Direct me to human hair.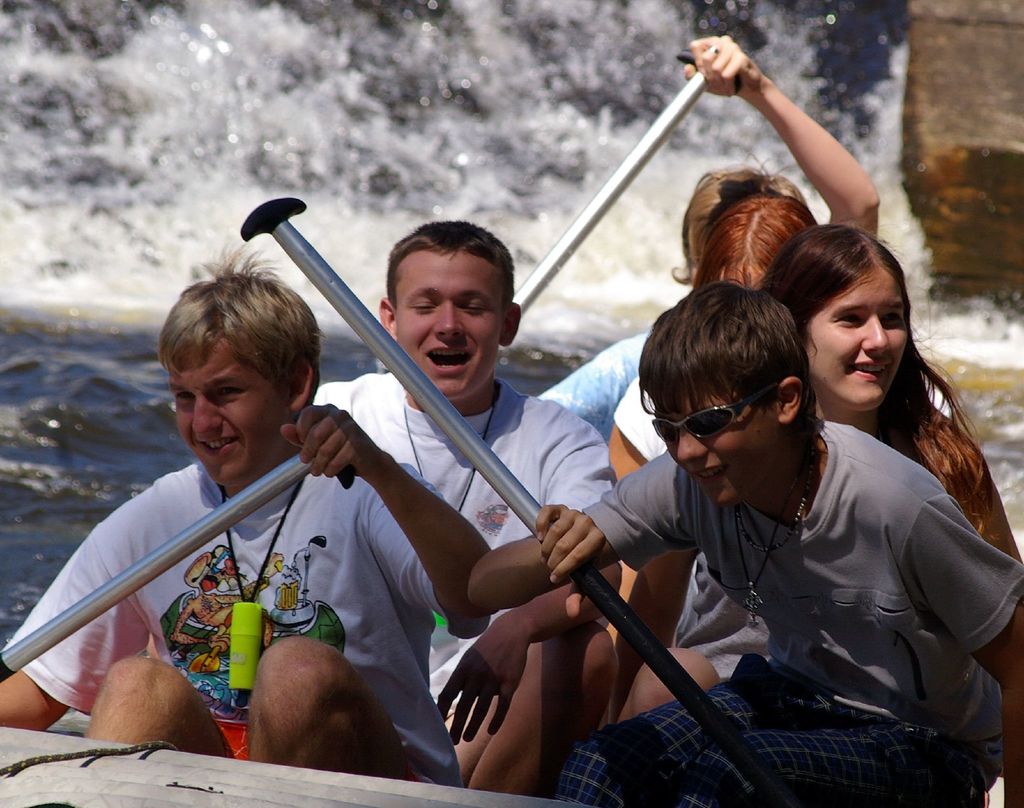
Direction: [left=692, top=190, right=820, bottom=290].
